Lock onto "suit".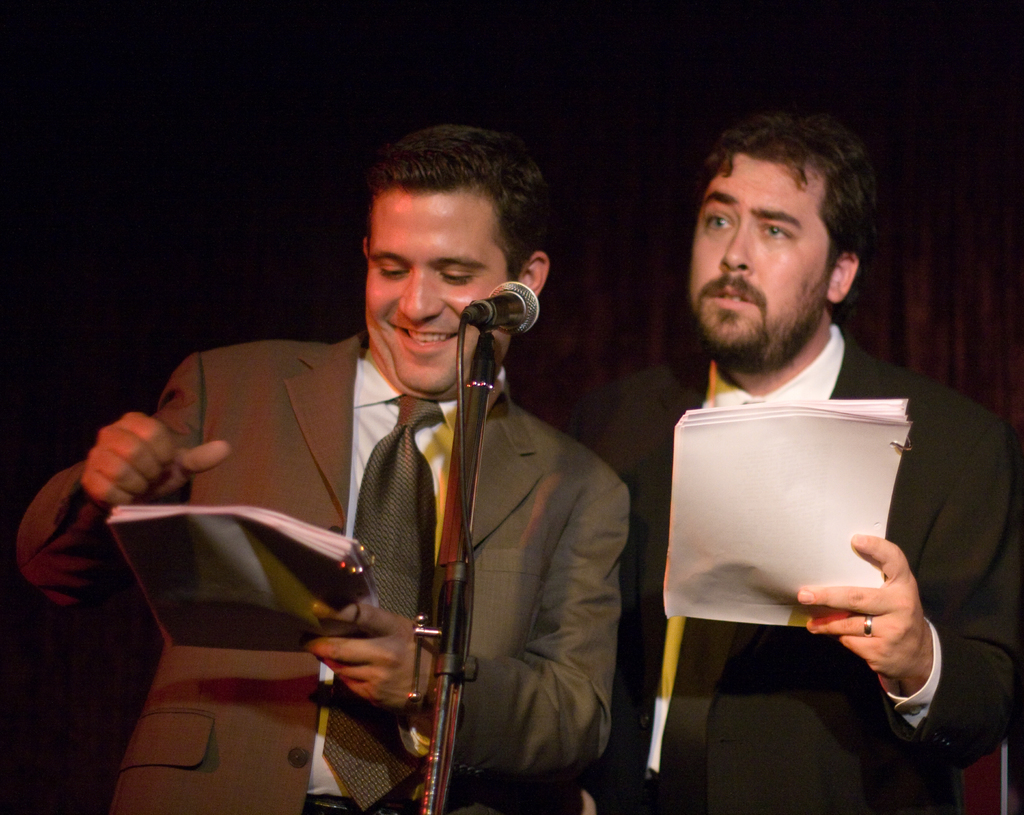
Locked: 186 271 632 786.
